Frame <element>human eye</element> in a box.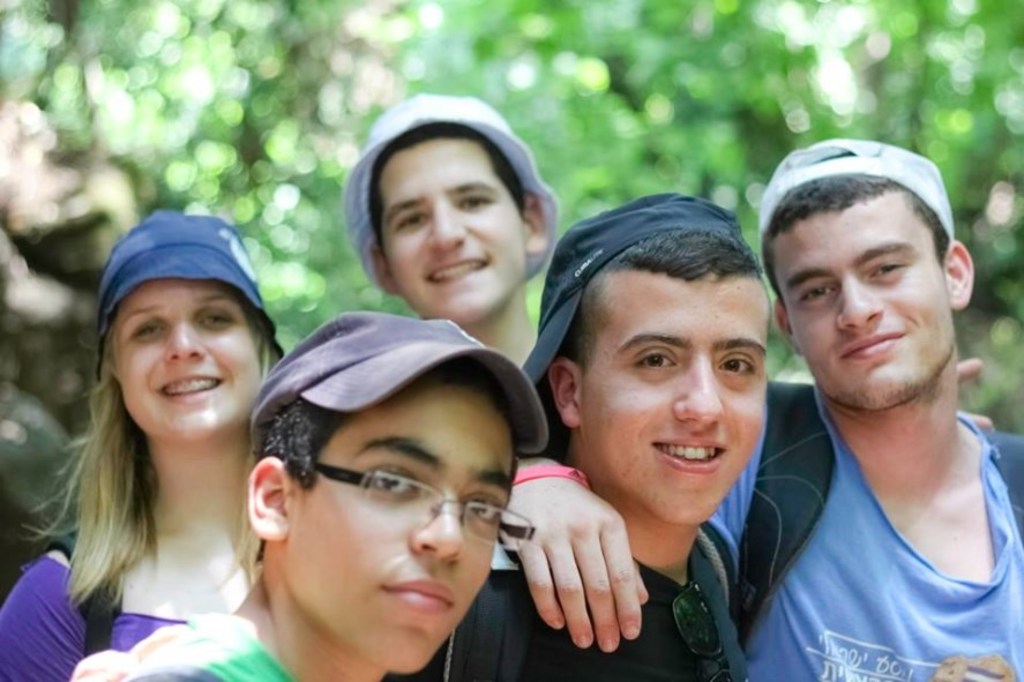
Rect(358, 460, 423, 500).
